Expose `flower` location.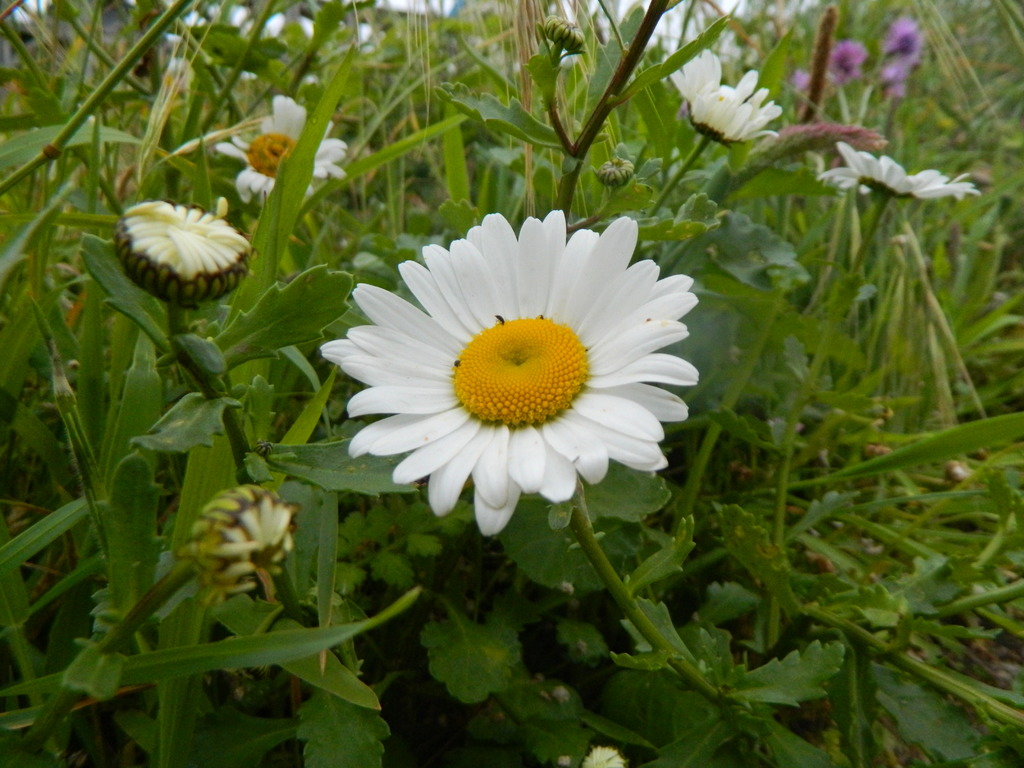
Exposed at 179,481,303,602.
